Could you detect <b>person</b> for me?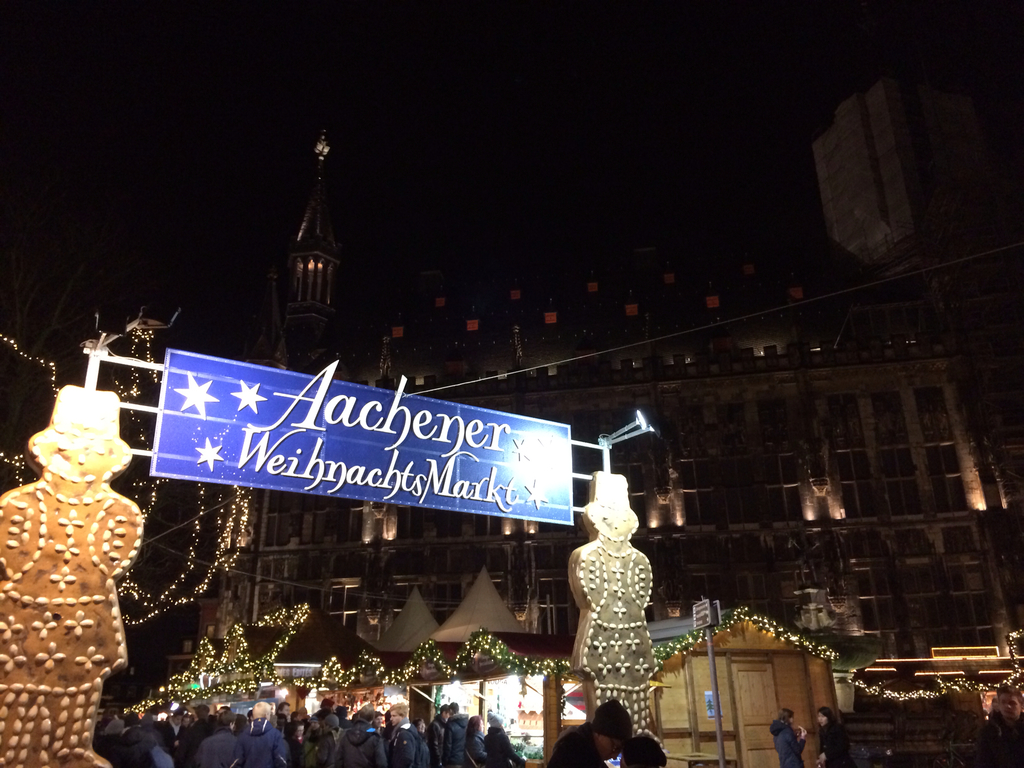
Detection result: x1=812, y1=706, x2=847, y2=767.
